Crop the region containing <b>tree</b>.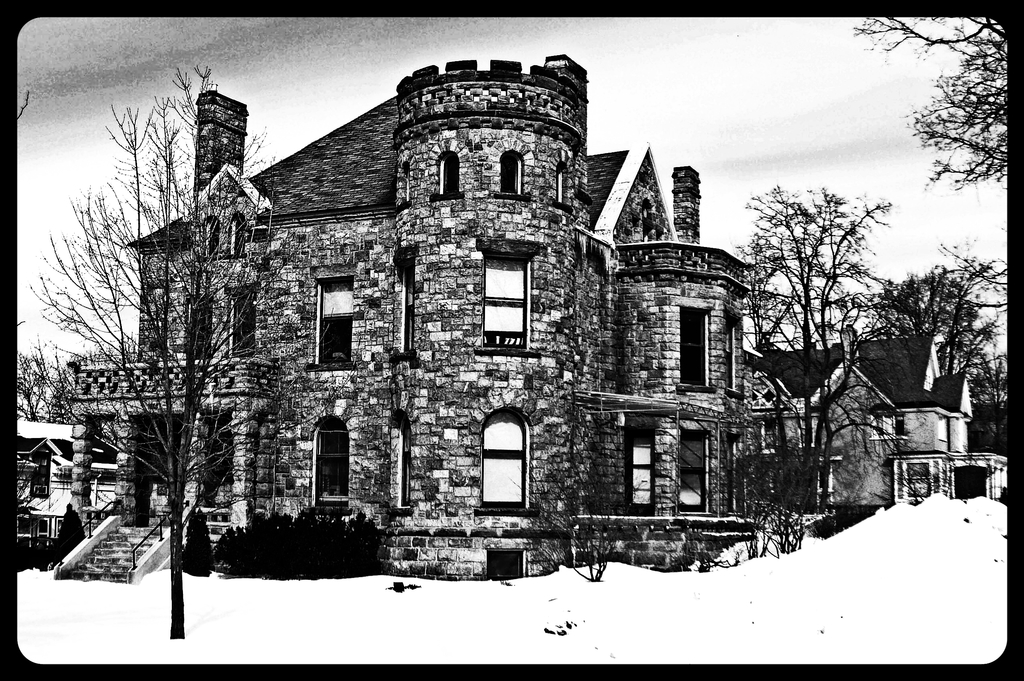
Crop region: bbox=(965, 345, 1010, 439).
